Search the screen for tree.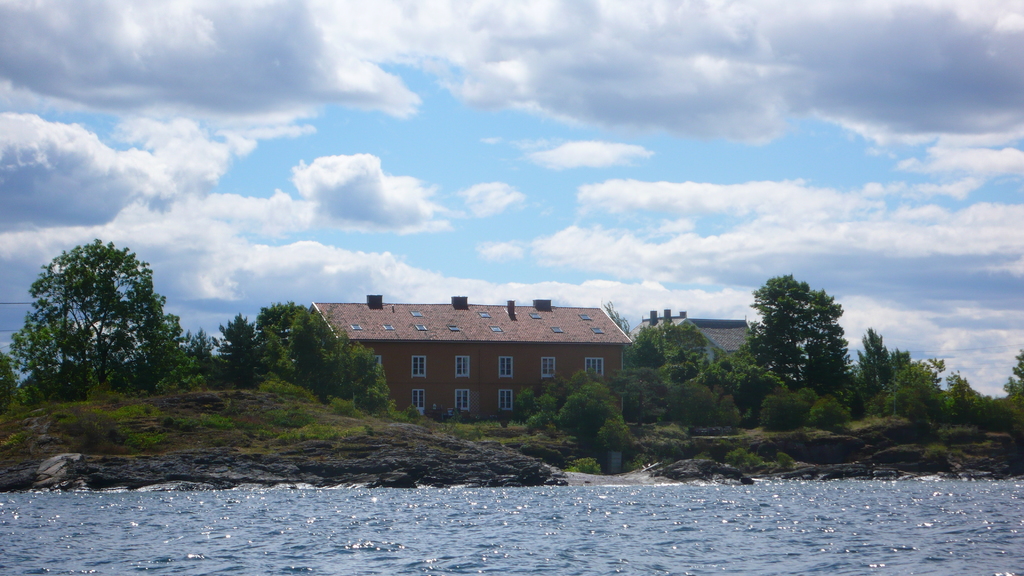
Found at 758, 388, 811, 429.
